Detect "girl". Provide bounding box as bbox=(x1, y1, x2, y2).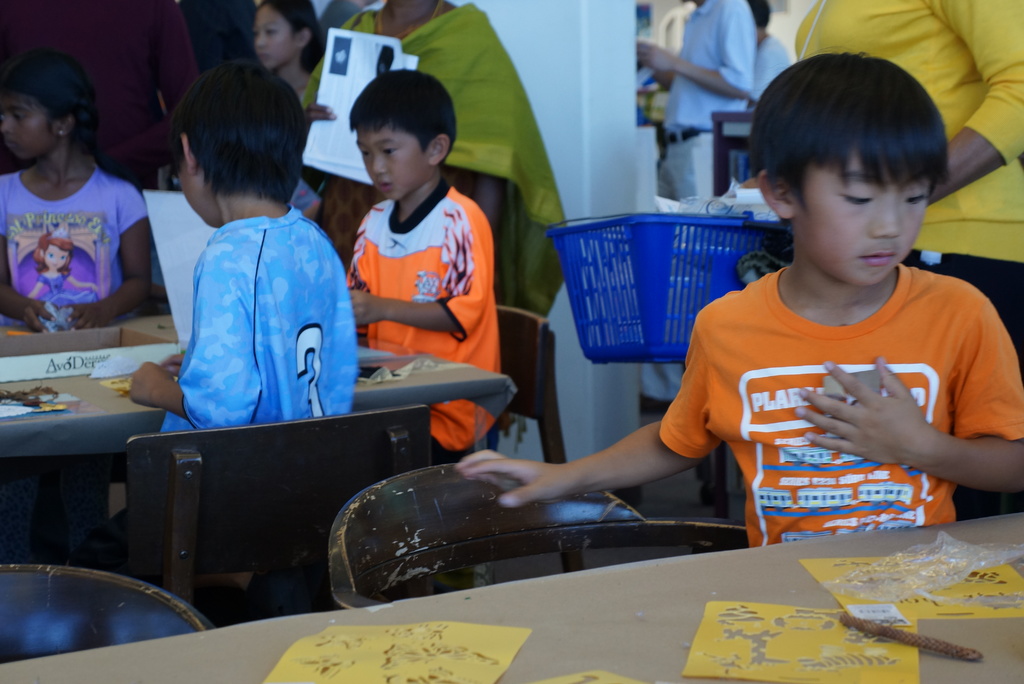
bbox=(0, 57, 153, 331).
